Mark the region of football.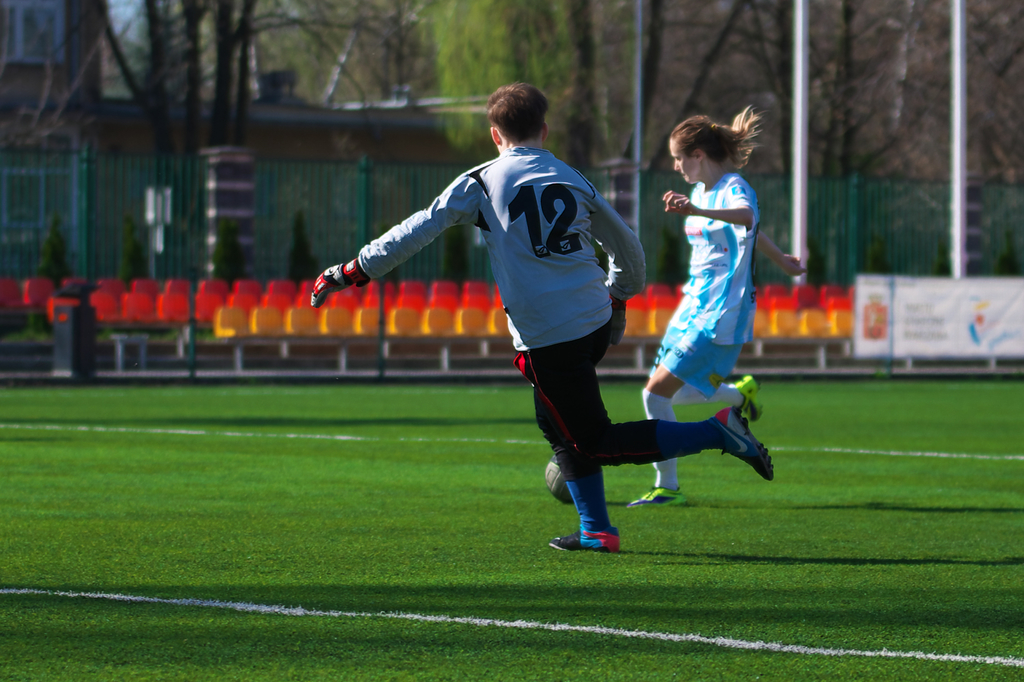
Region: x1=542 y1=452 x2=572 y2=505.
